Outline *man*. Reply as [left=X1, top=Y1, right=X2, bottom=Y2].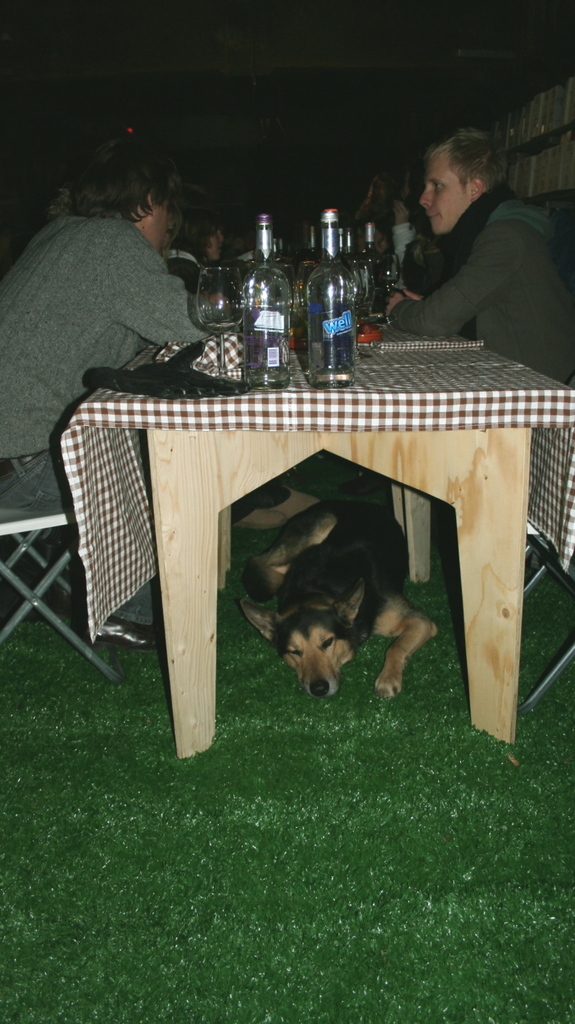
[left=0, top=139, right=210, bottom=646].
